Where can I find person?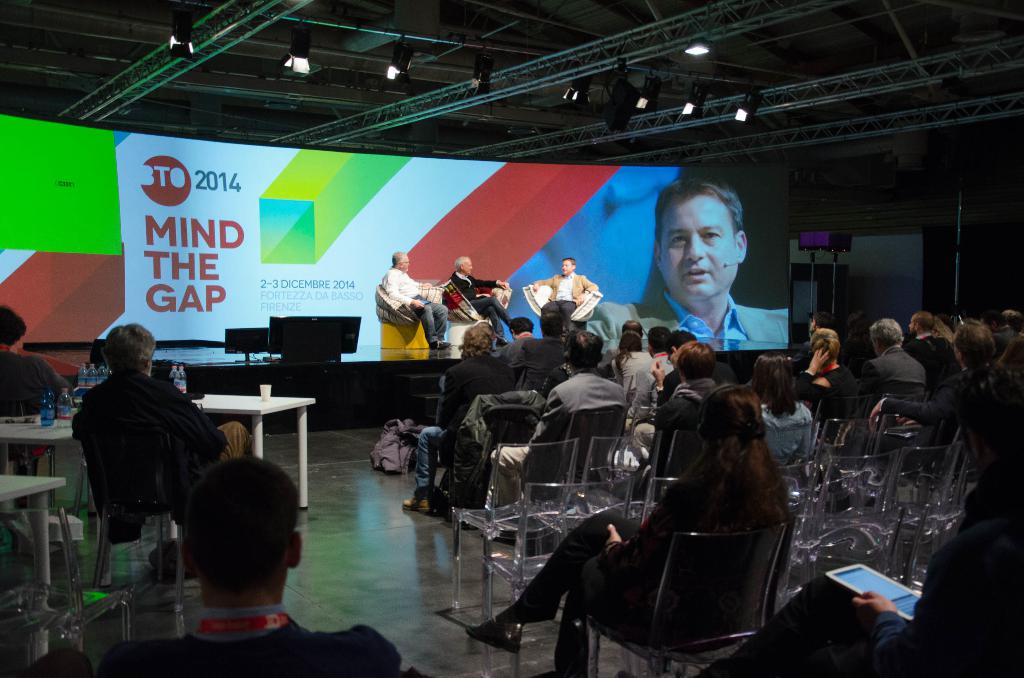
You can find it at <region>103, 452, 420, 677</region>.
